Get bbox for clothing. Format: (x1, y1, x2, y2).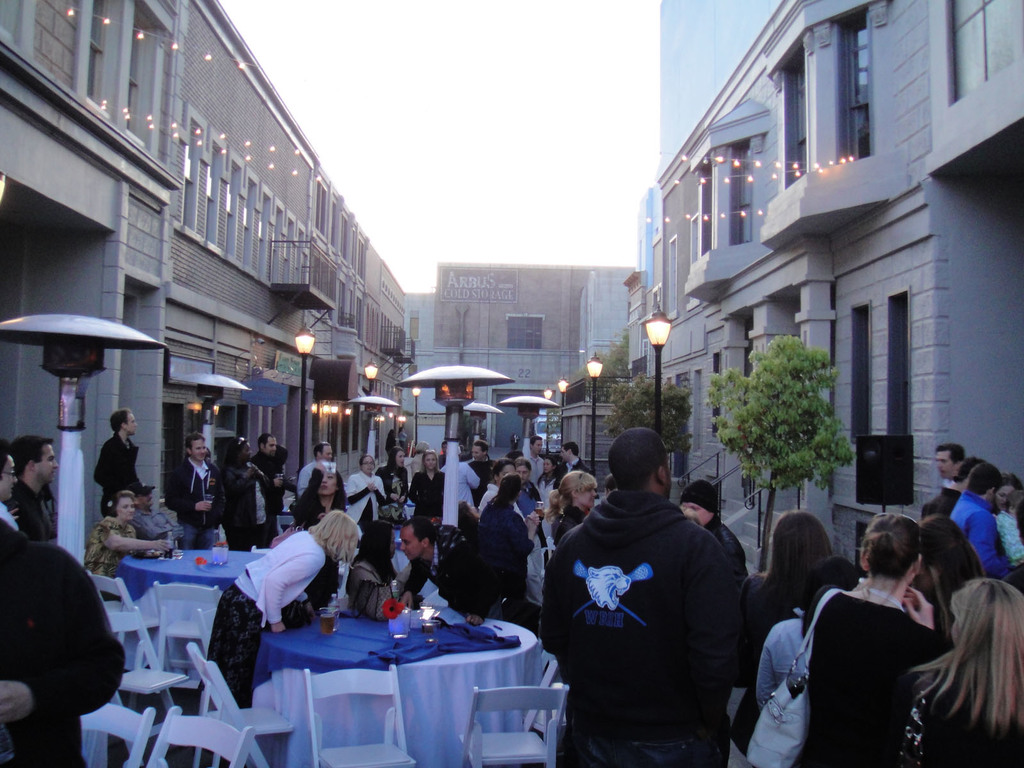
(529, 540, 546, 609).
